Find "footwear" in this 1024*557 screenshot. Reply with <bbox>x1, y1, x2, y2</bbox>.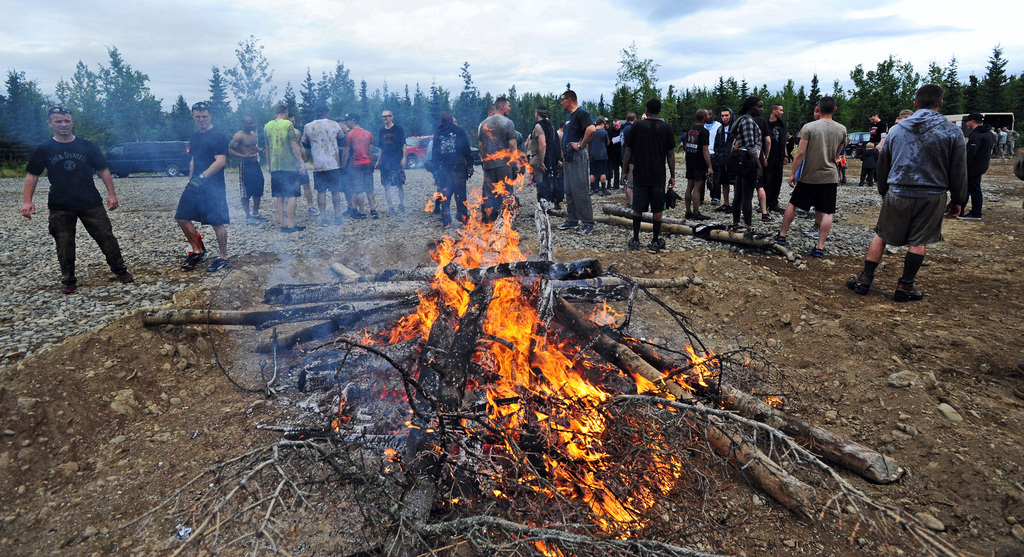
<bbox>691, 211, 706, 223</bbox>.
